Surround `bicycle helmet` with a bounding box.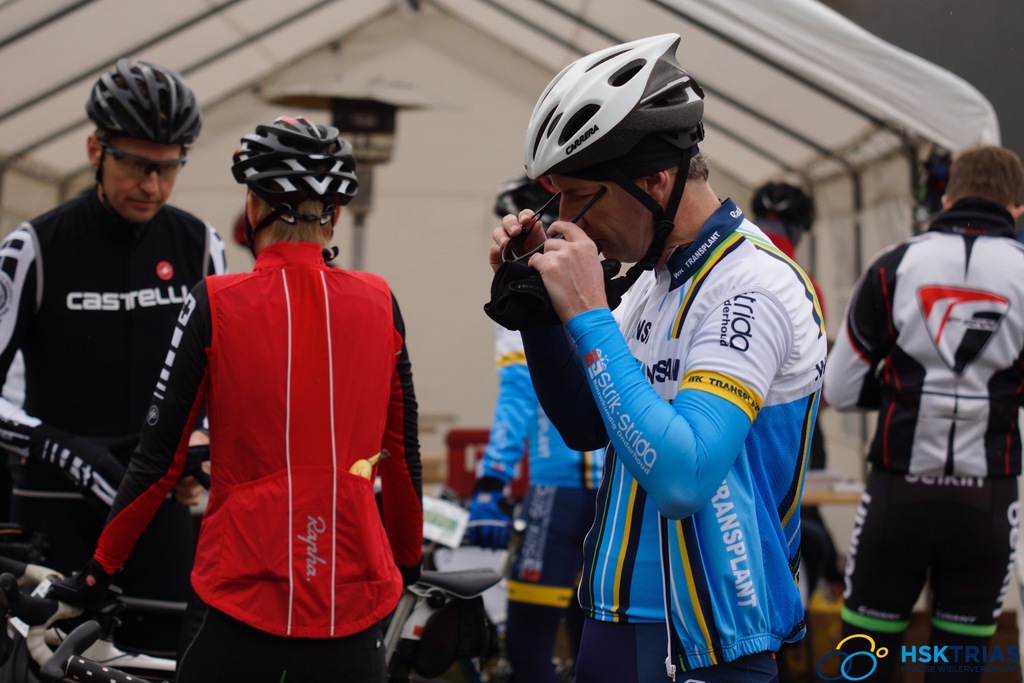
crop(516, 31, 687, 180).
